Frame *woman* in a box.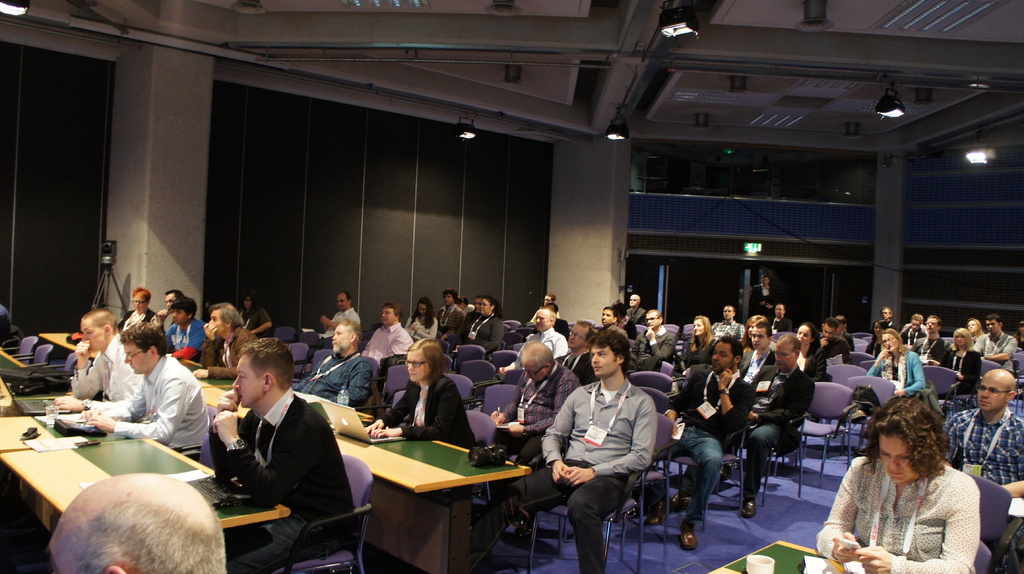
BBox(684, 317, 715, 374).
